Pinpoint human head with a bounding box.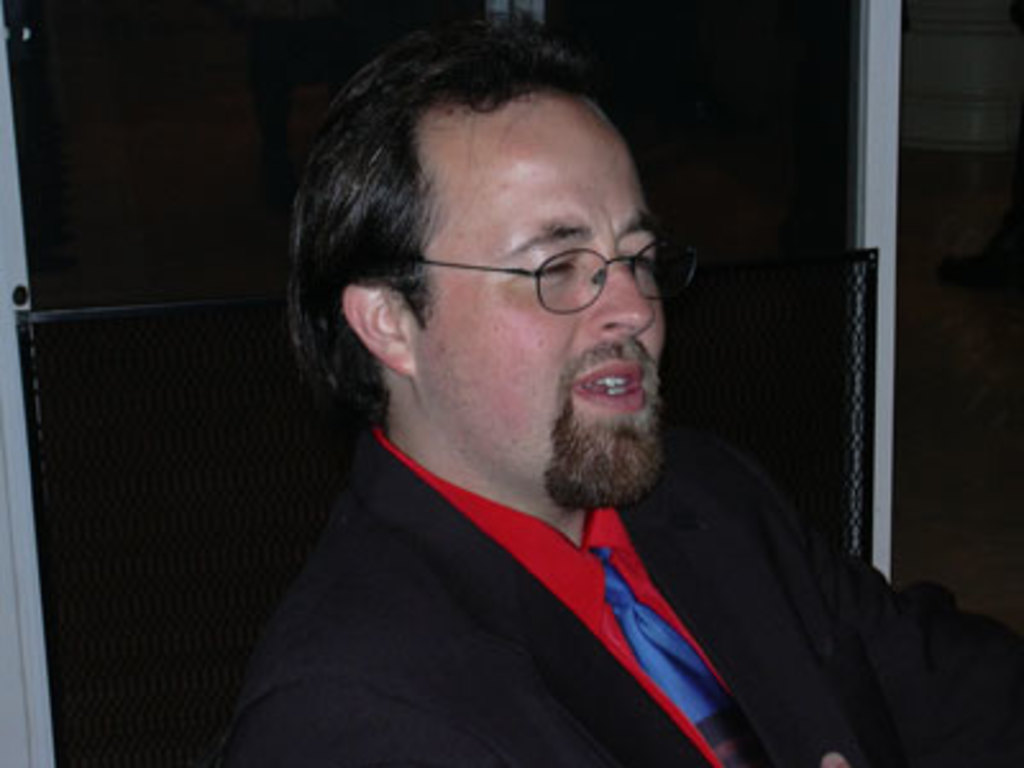
333 54 689 404.
